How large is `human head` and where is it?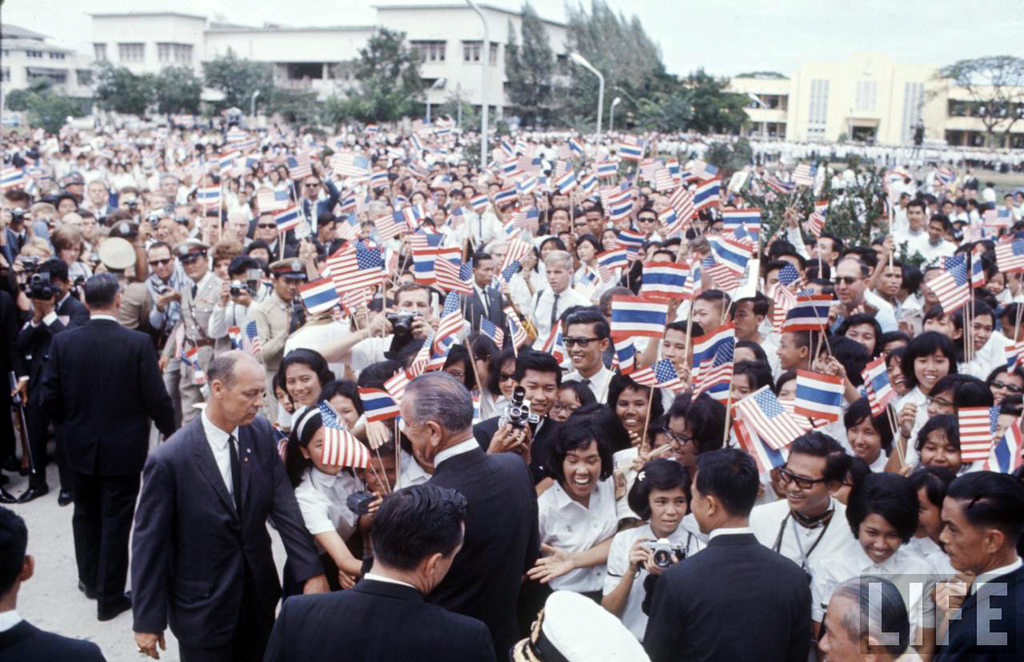
Bounding box: (x1=936, y1=468, x2=1023, y2=572).
